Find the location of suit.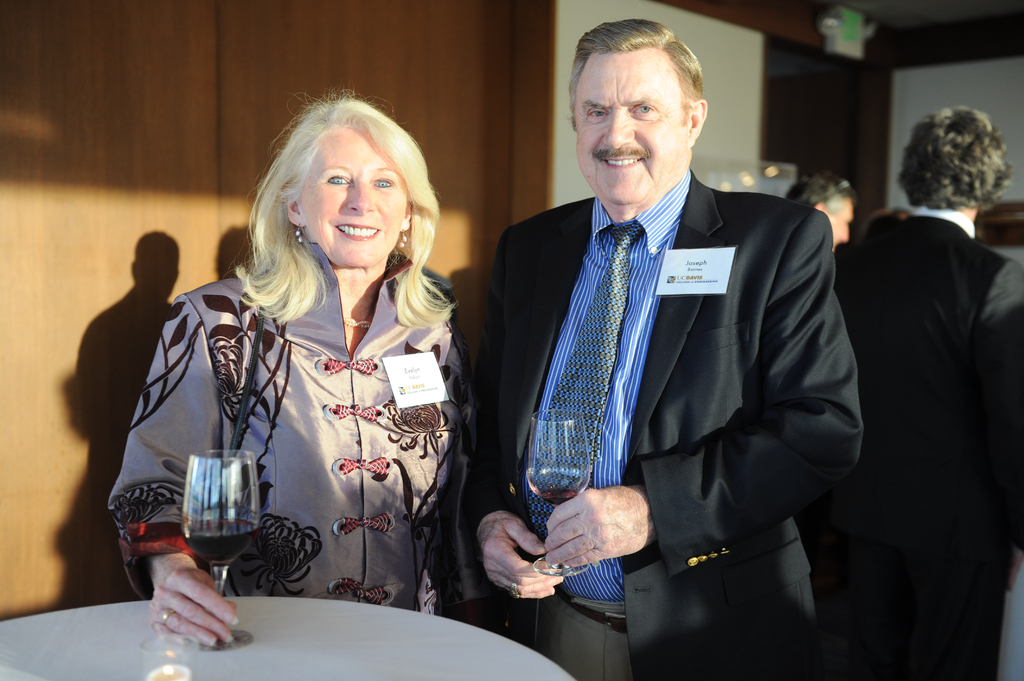
Location: box=[473, 173, 868, 680].
